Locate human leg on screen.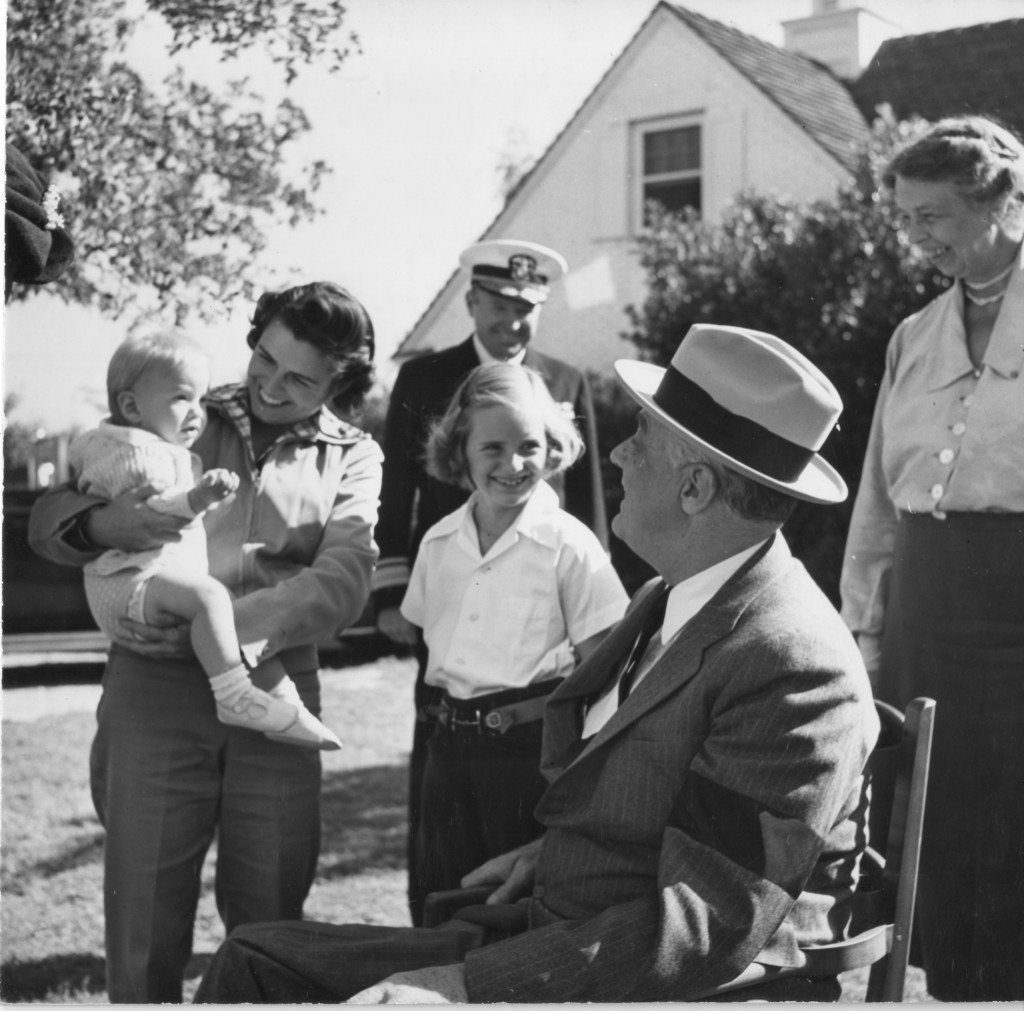
On screen at box=[223, 646, 321, 937].
